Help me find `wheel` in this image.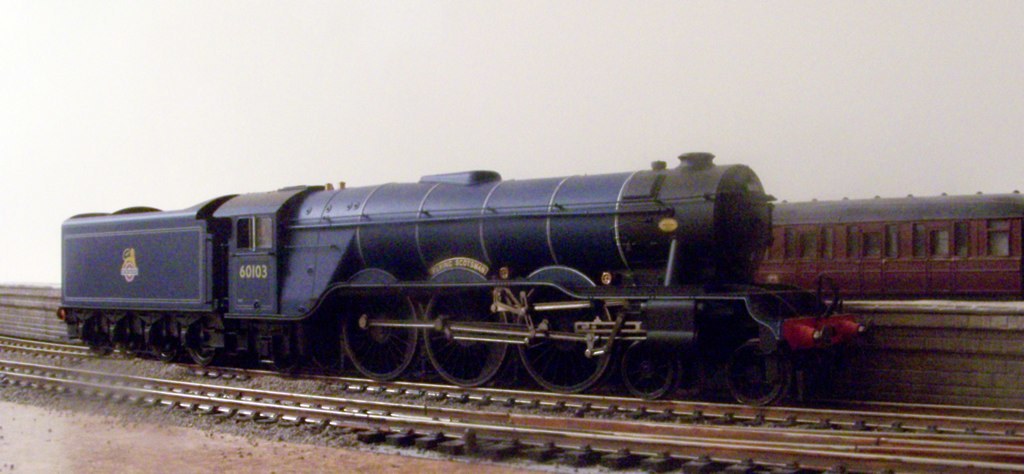
Found it: (621,350,677,402).
